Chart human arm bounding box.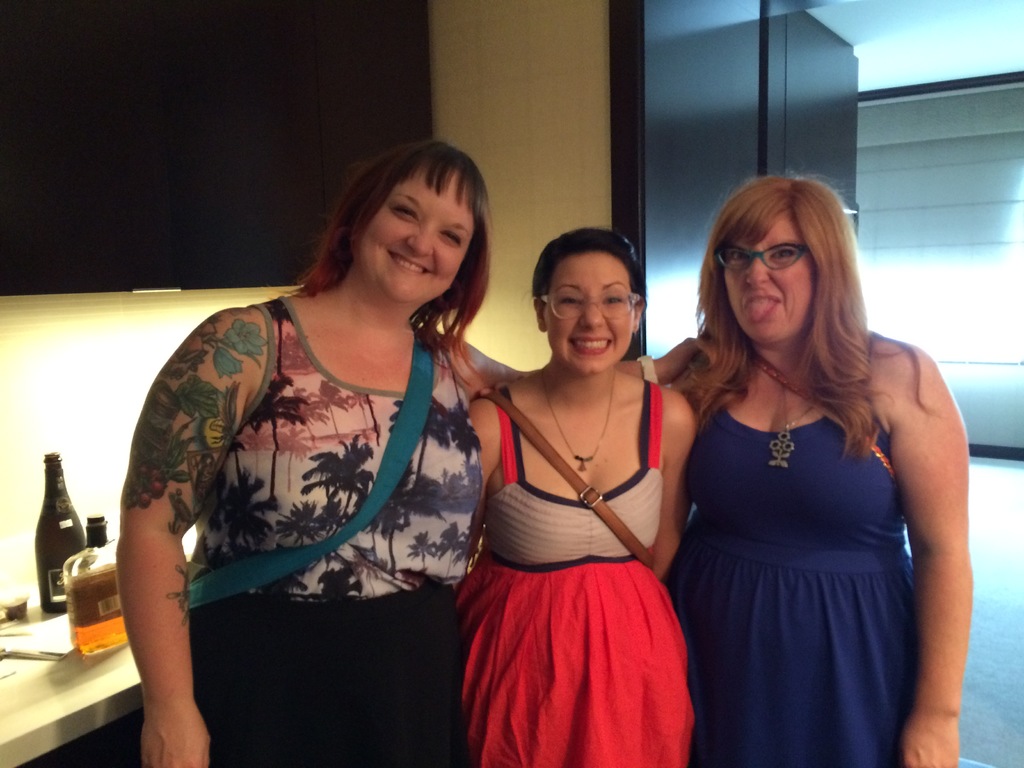
Charted: 107 317 271 767.
